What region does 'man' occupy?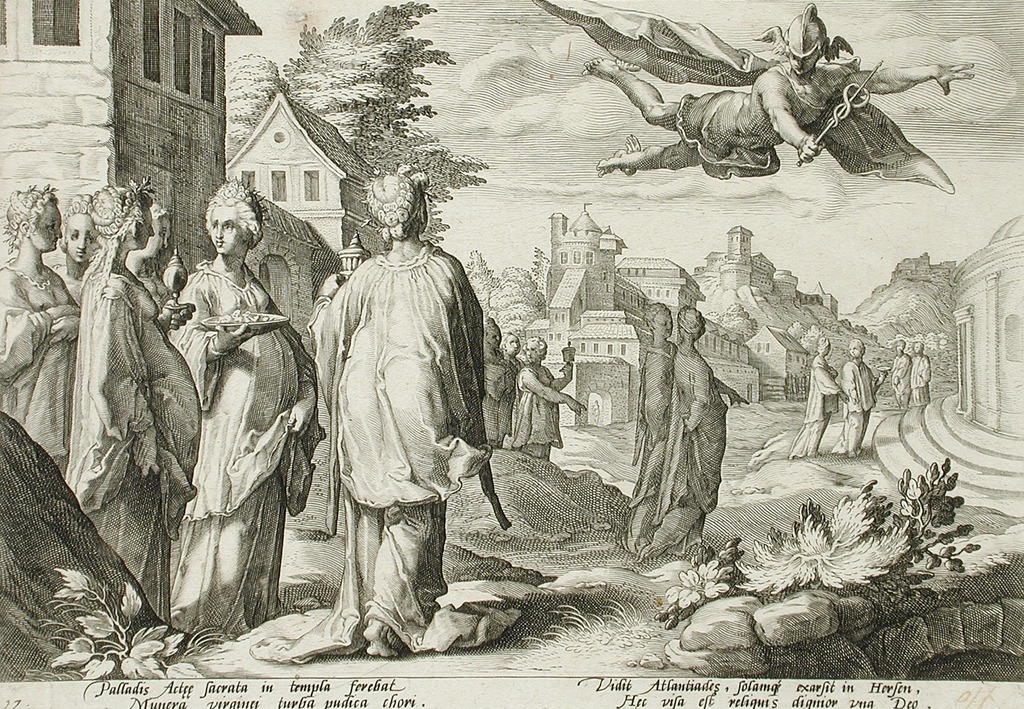
516, 335, 588, 462.
